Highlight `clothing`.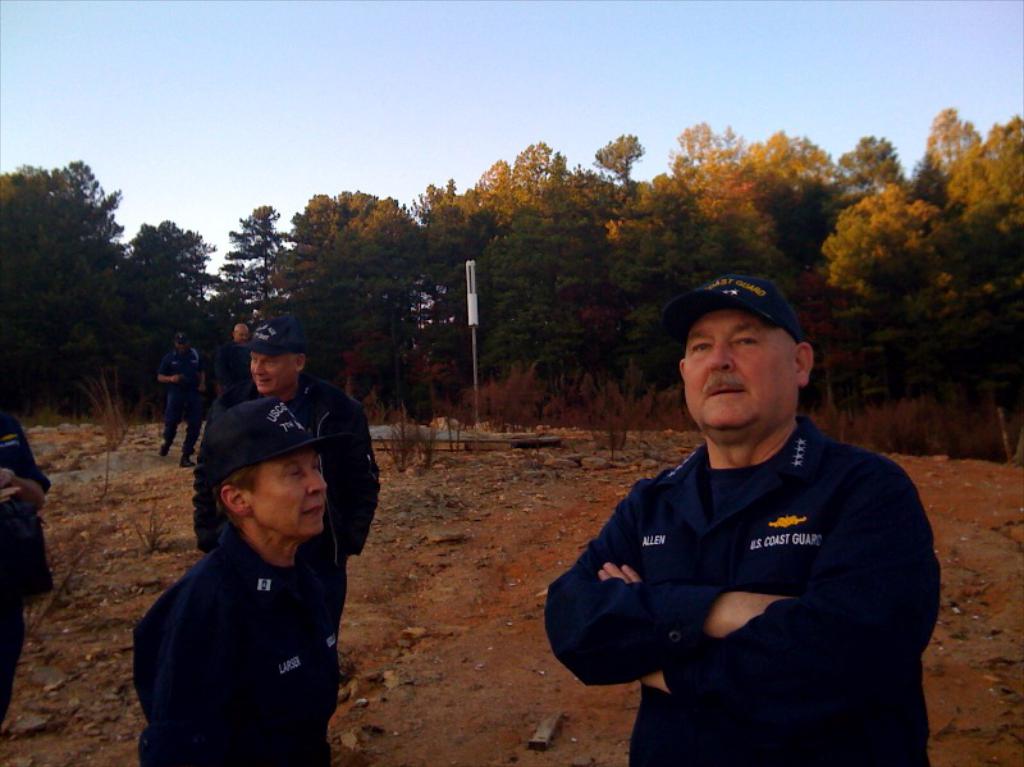
Highlighted region: (x1=246, y1=375, x2=374, y2=588).
